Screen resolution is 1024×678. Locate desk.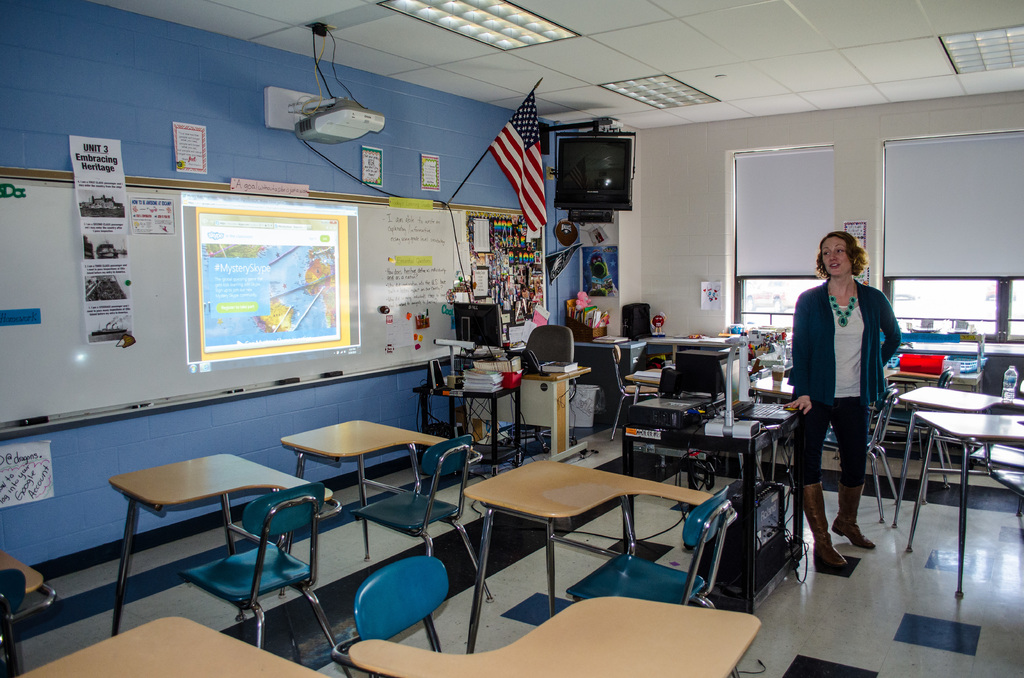
Rect(345, 594, 765, 677).
